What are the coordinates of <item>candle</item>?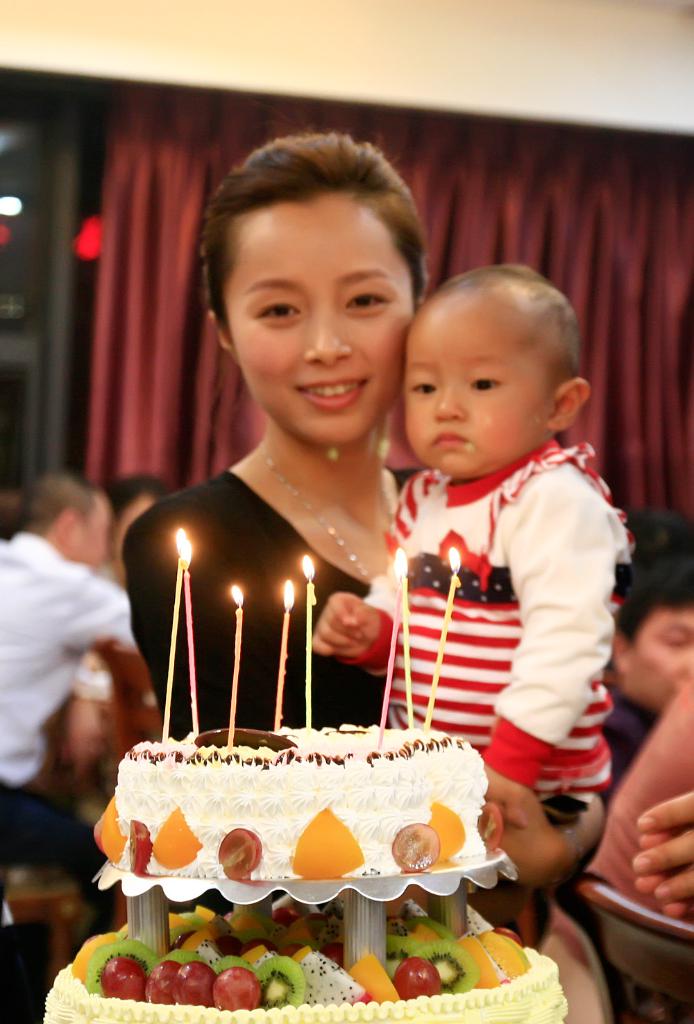
303, 551, 314, 731.
